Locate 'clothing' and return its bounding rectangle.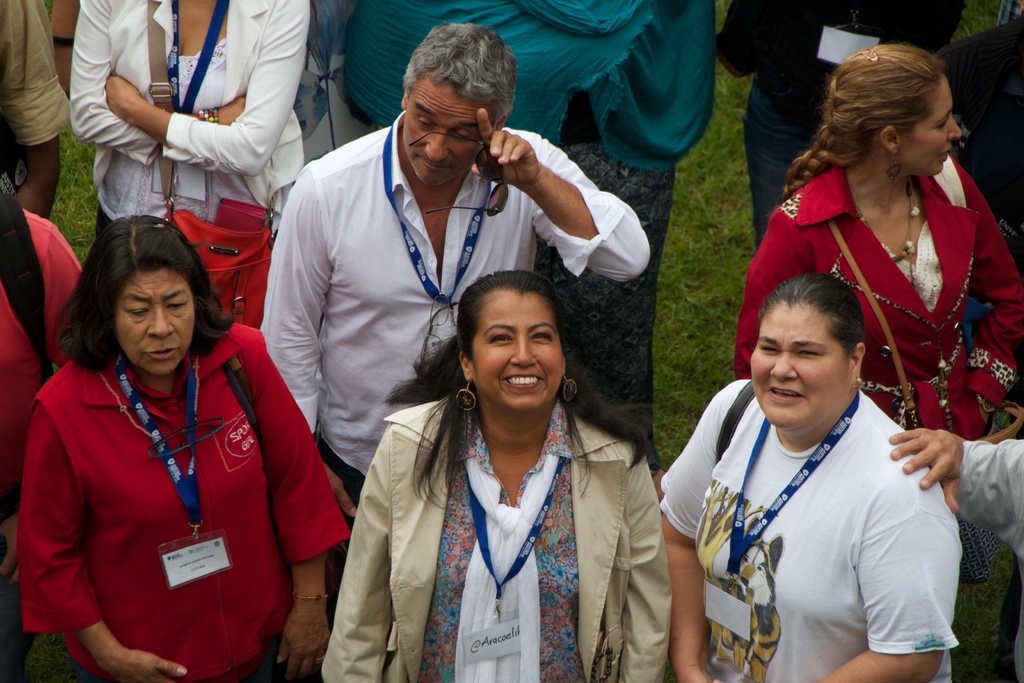
locate(0, 0, 84, 255).
